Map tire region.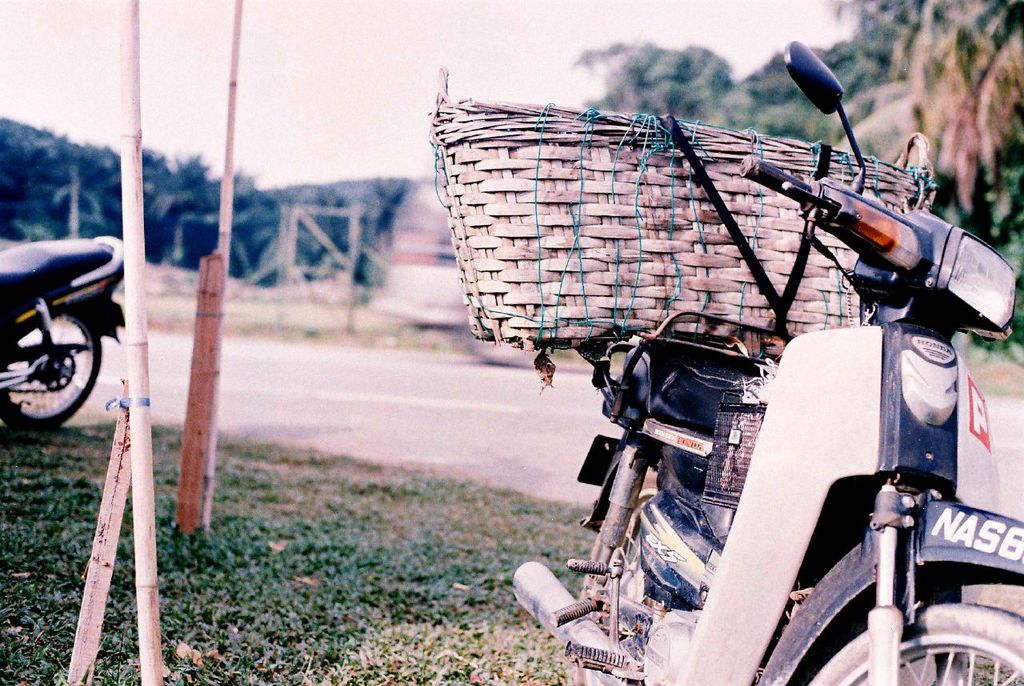
Mapped to [799, 598, 1023, 685].
